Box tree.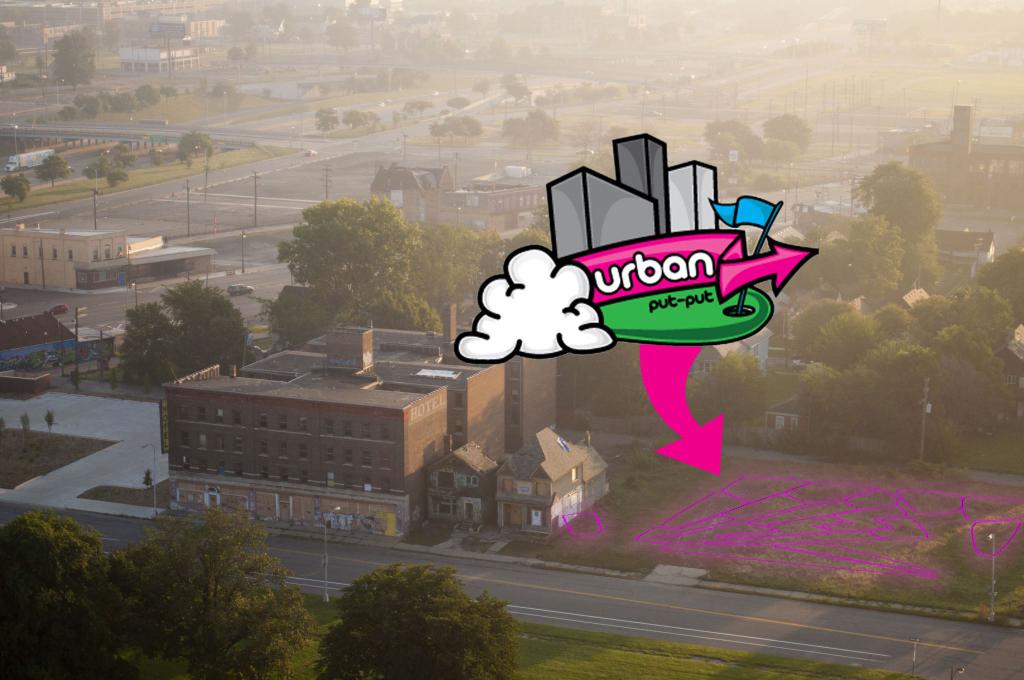
762,142,798,168.
